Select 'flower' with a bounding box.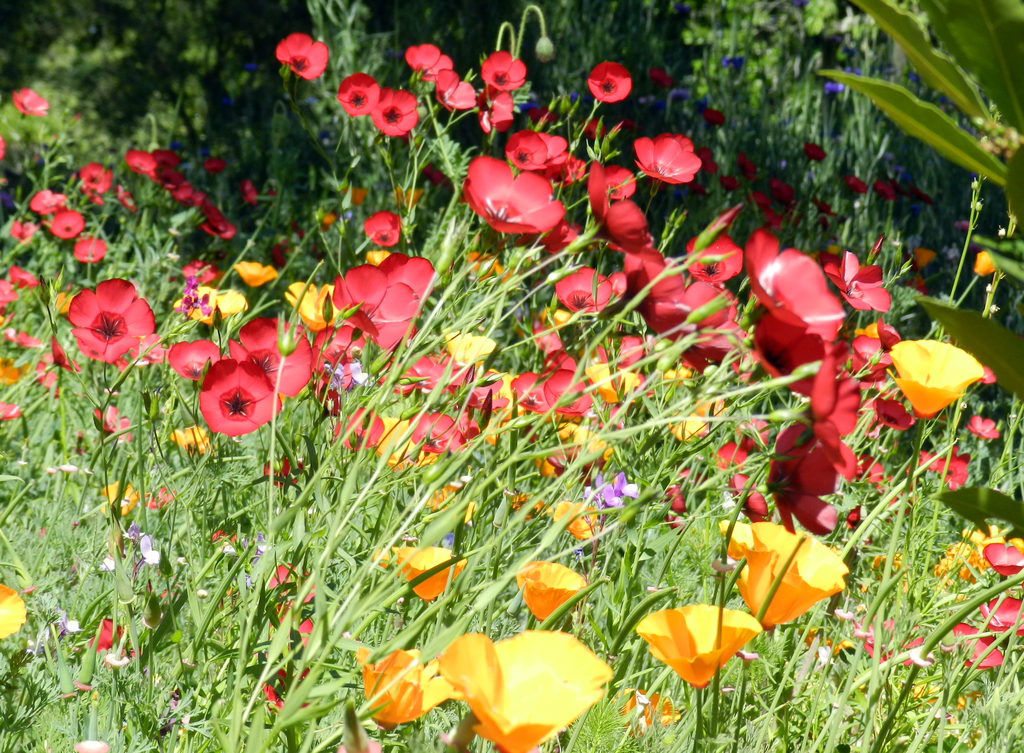
bbox=[516, 559, 584, 620].
